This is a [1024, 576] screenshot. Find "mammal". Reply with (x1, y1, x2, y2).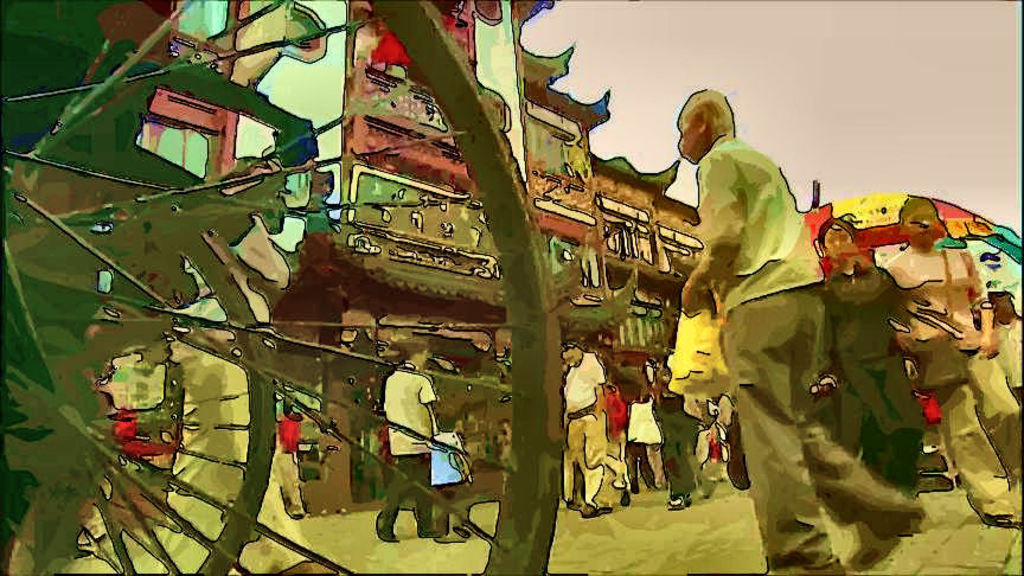
(498, 416, 512, 469).
